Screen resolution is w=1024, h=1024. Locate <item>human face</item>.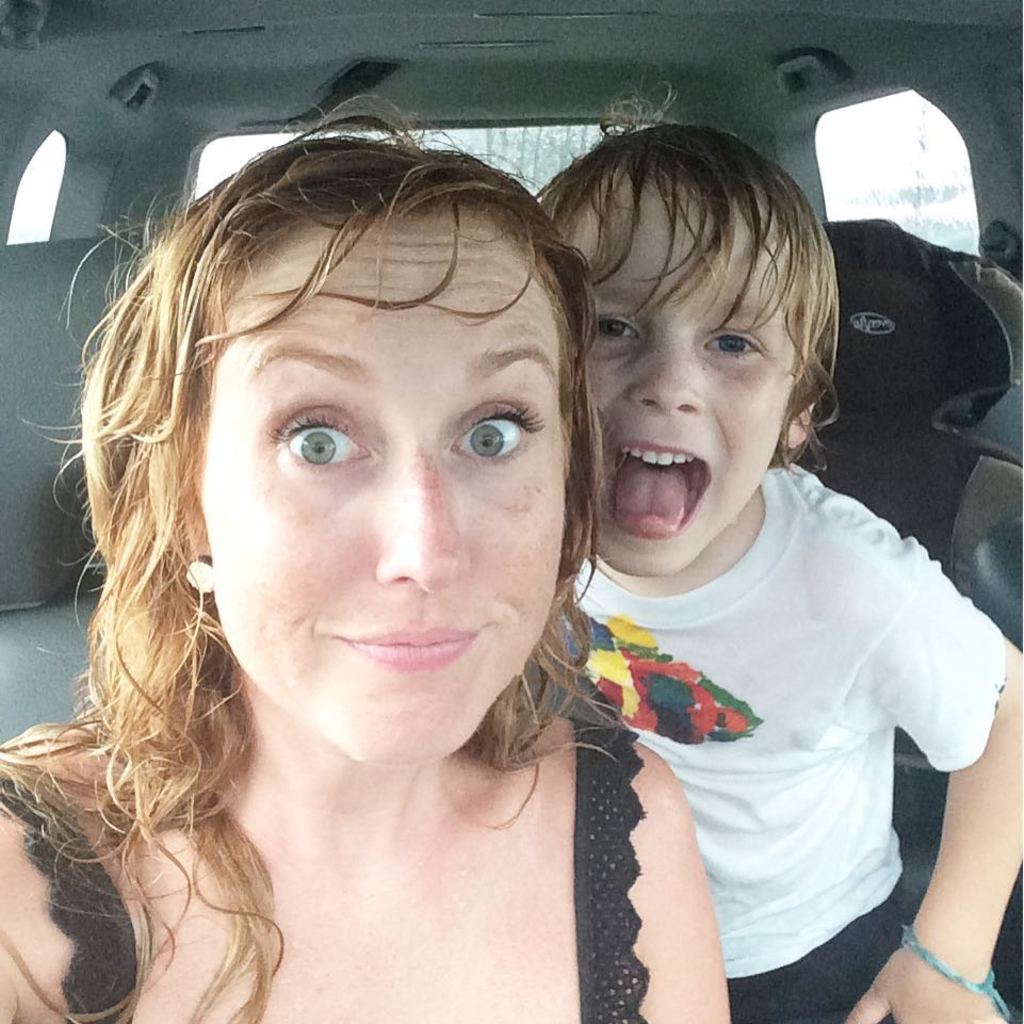
x1=565, y1=174, x2=802, y2=573.
